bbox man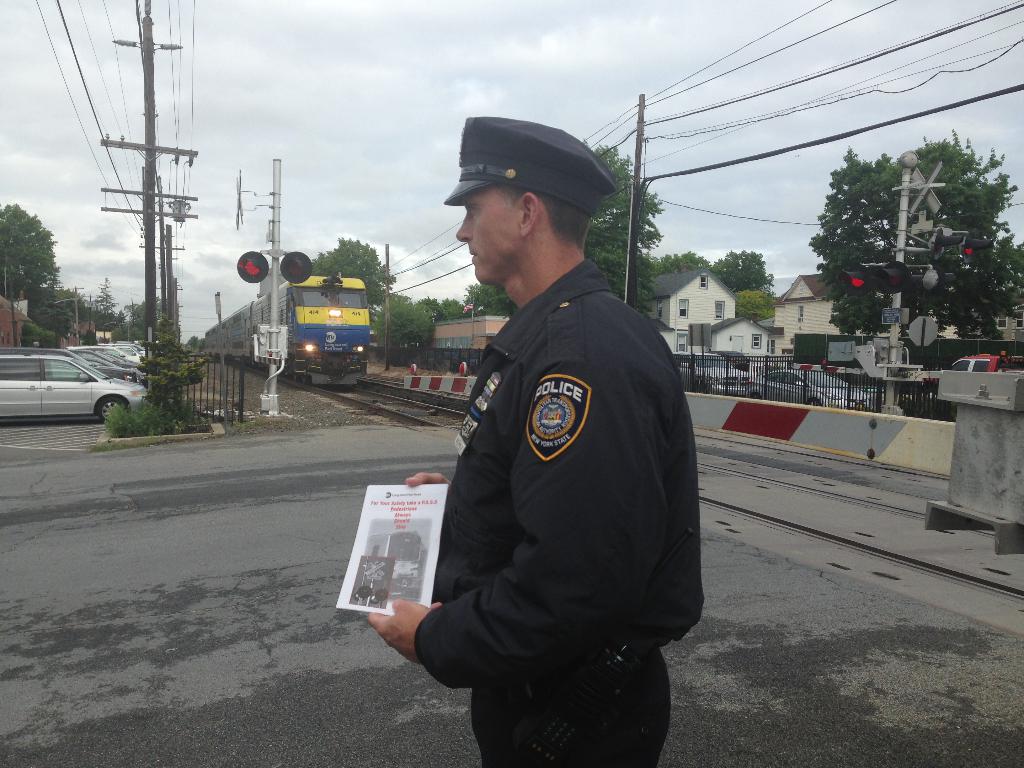
locate(390, 131, 709, 767)
